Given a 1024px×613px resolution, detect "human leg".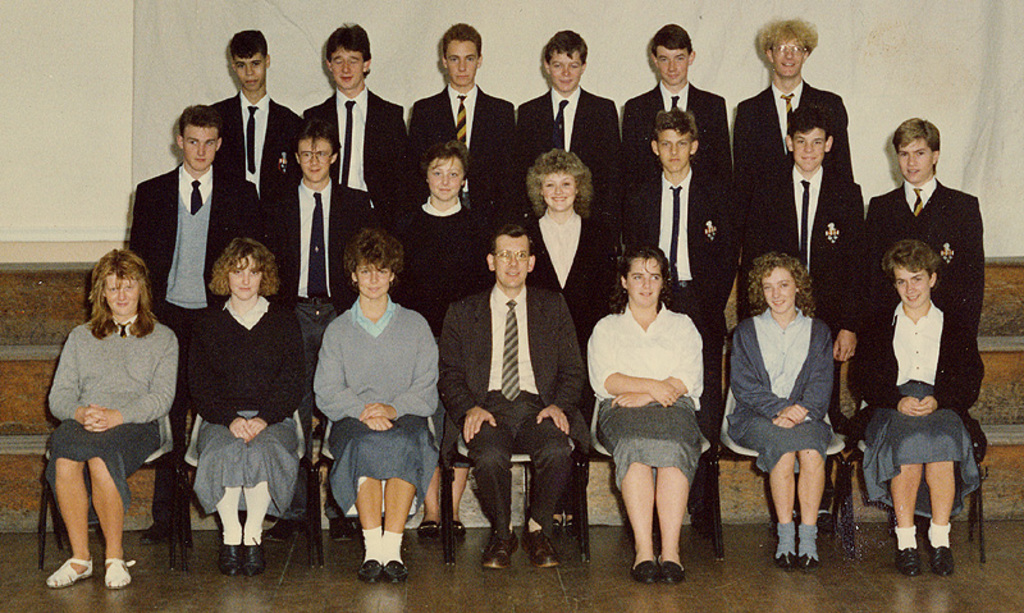
locate(422, 471, 435, 531).
